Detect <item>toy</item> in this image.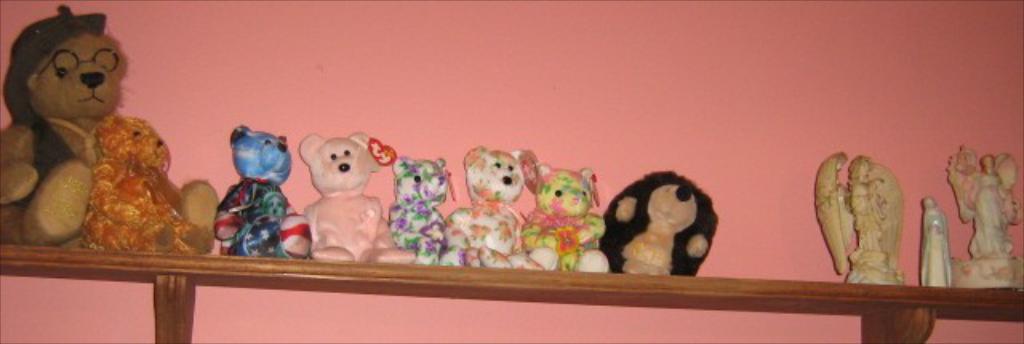
Detection: 917/194/946/291.
